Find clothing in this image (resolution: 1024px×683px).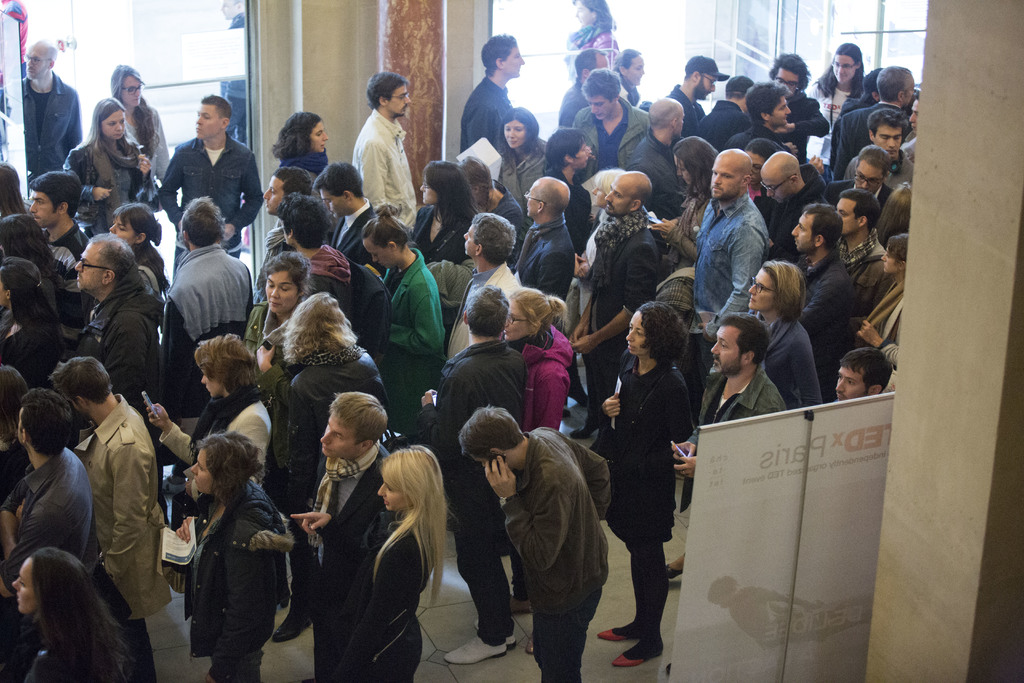
bbox(692, 192, 769, 403).
